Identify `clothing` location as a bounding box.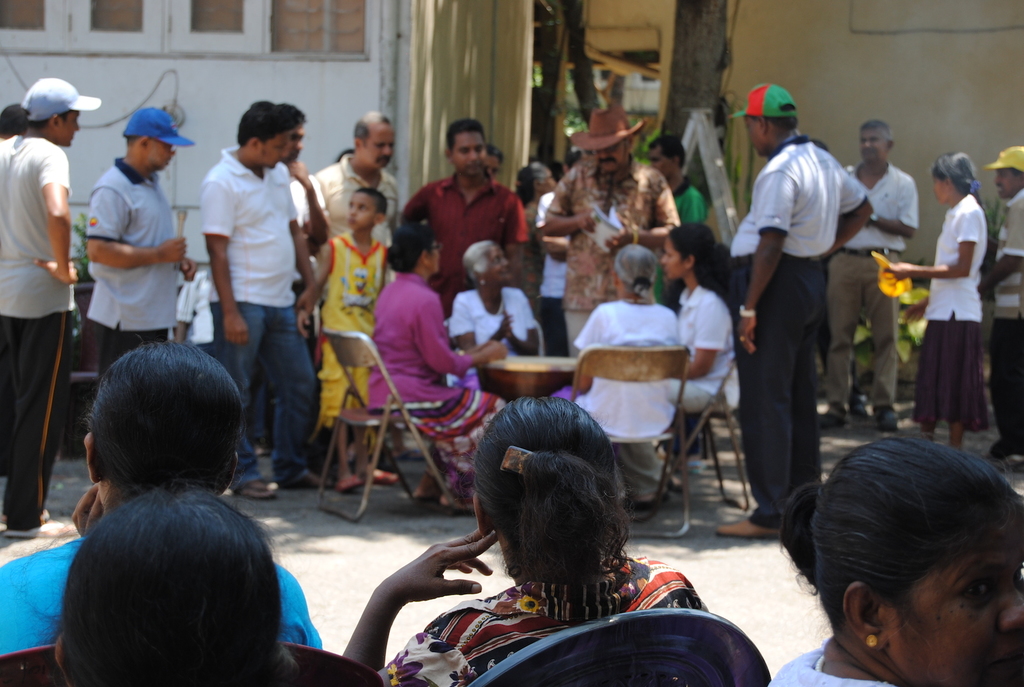
bbox=(88, 154, 174, 375).
